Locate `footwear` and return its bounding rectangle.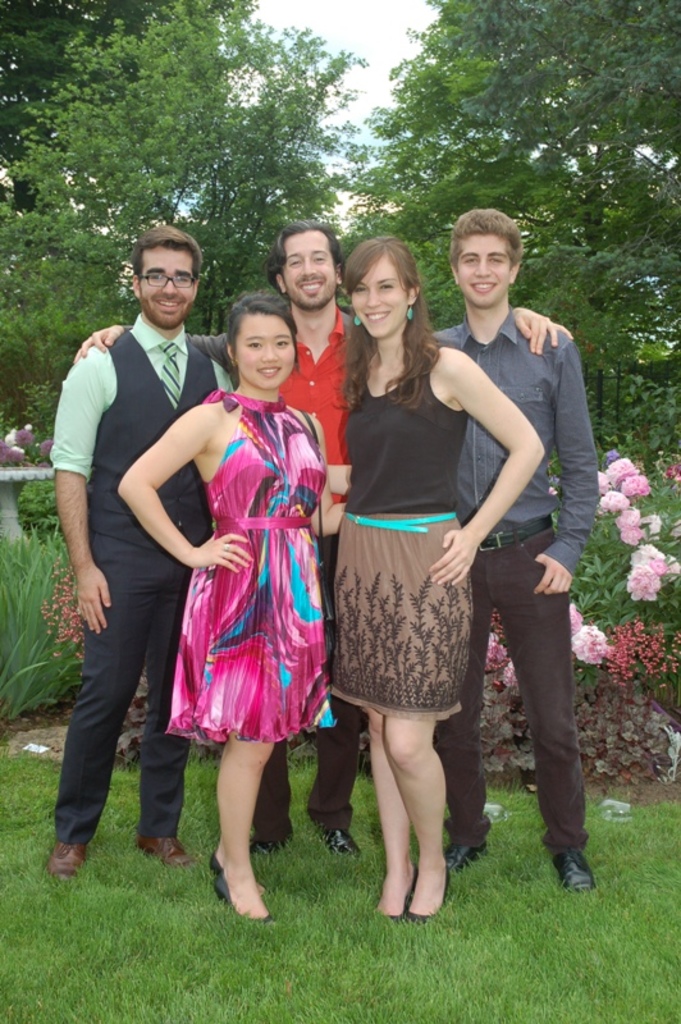
<bbox>553, 838, 612, 905</bbox>.
